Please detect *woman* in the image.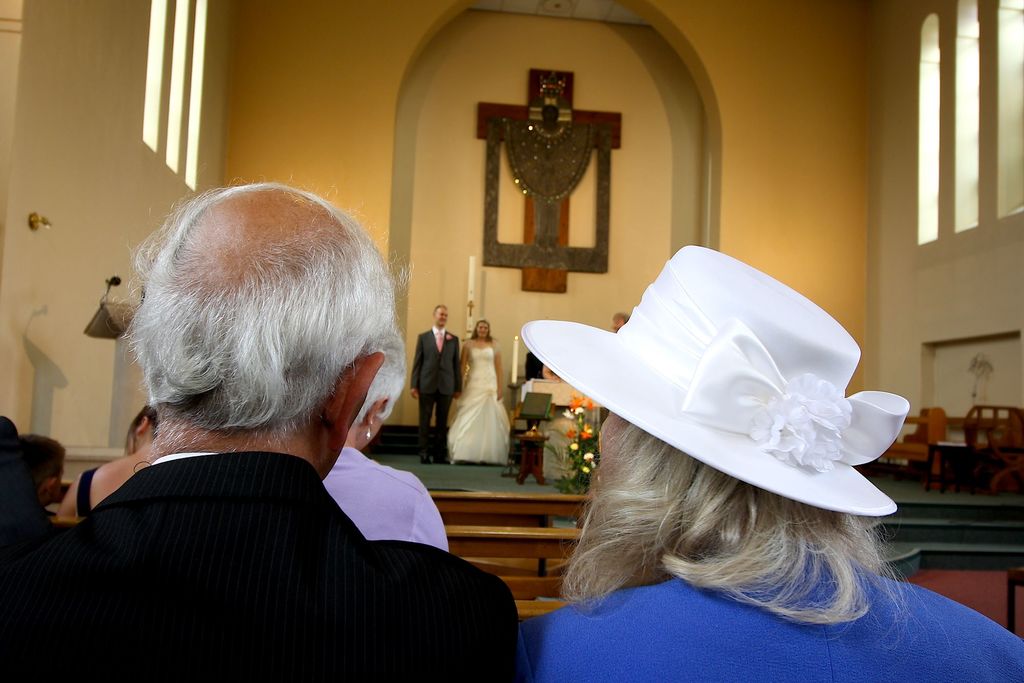
(445, 316, 511, 467).
